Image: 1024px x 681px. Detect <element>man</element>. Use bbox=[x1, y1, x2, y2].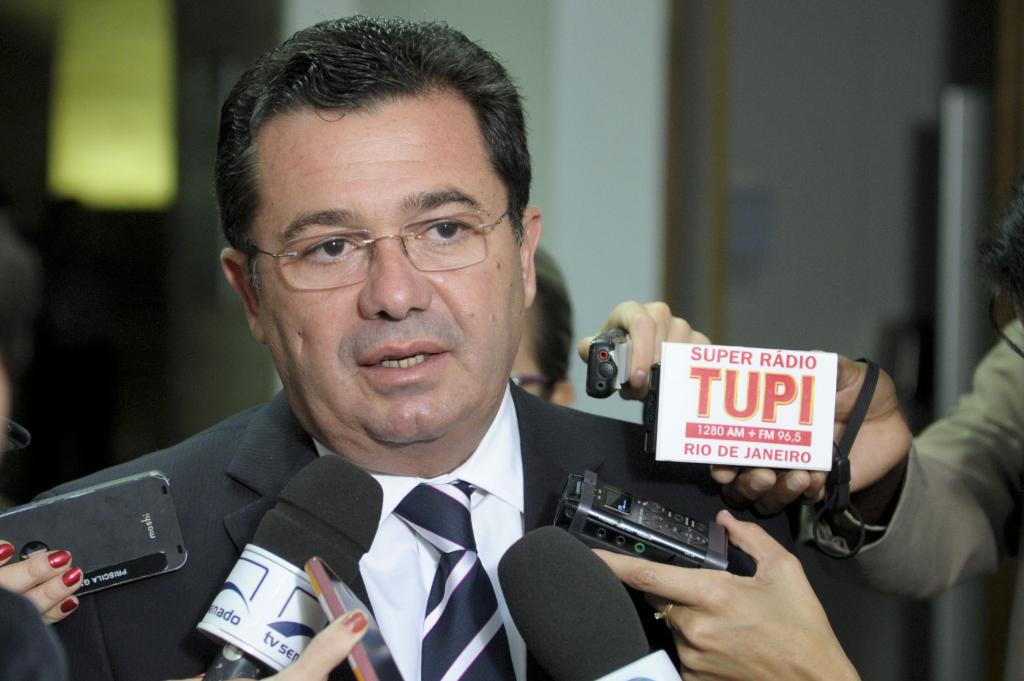
bbox=[1, 42, 759, 666].
